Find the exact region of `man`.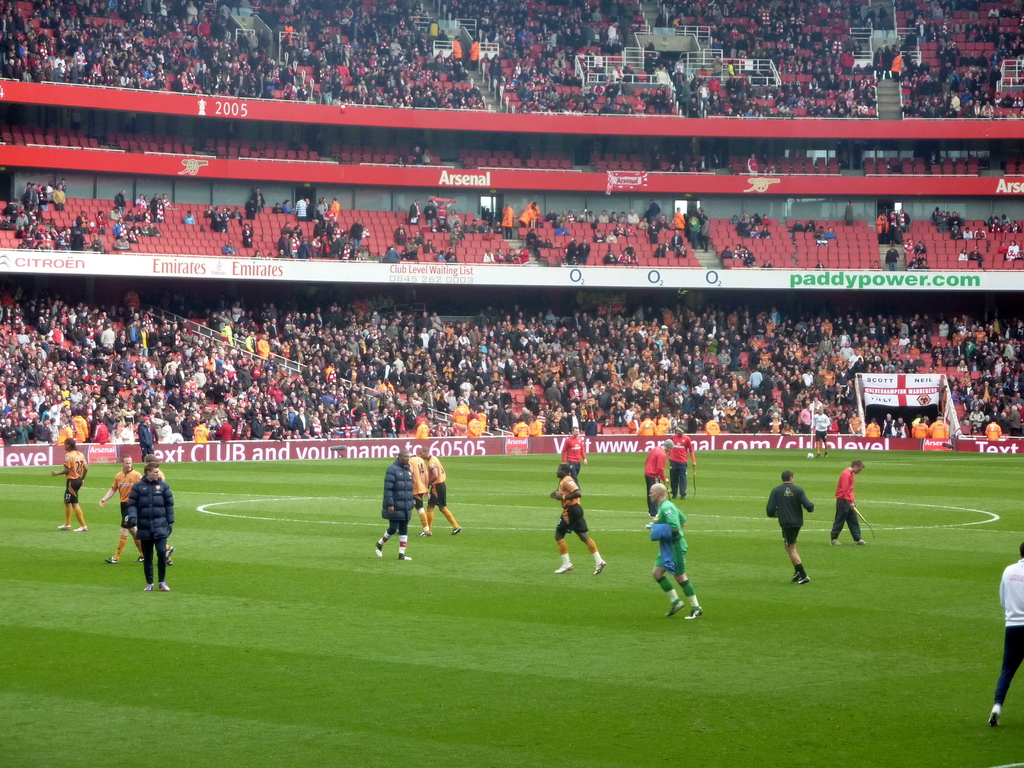
Exact region: (26,222,36,233).
